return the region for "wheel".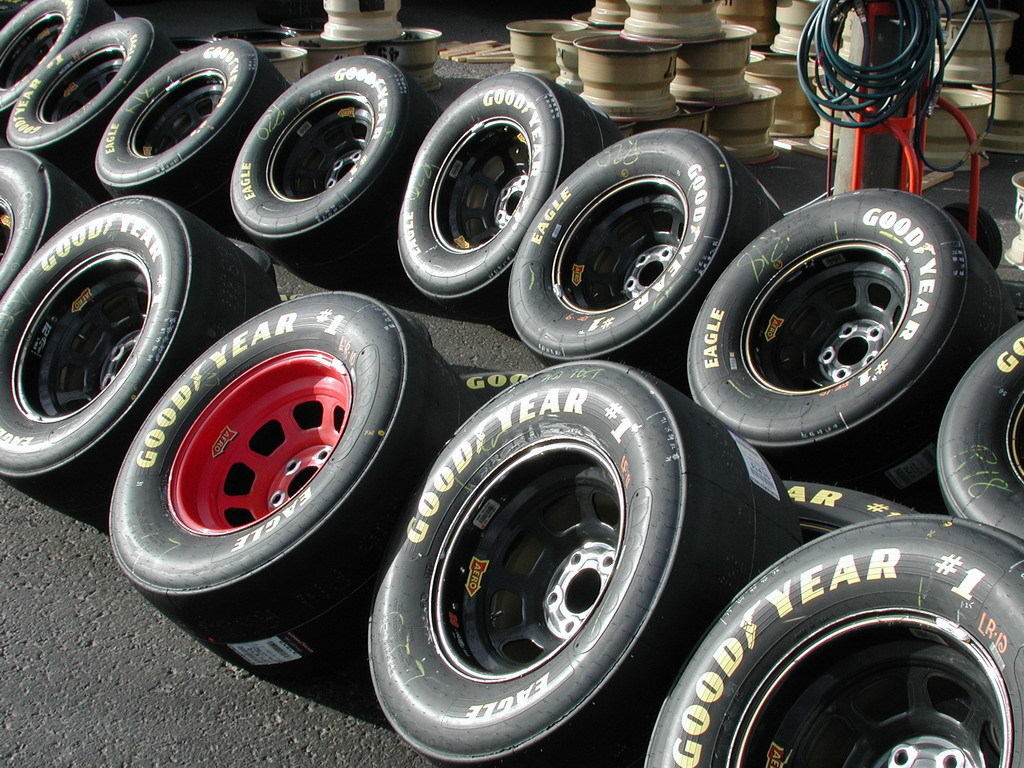
{"x1": 641, "y1": 509, "x2": 1023, "y2": 767}.
